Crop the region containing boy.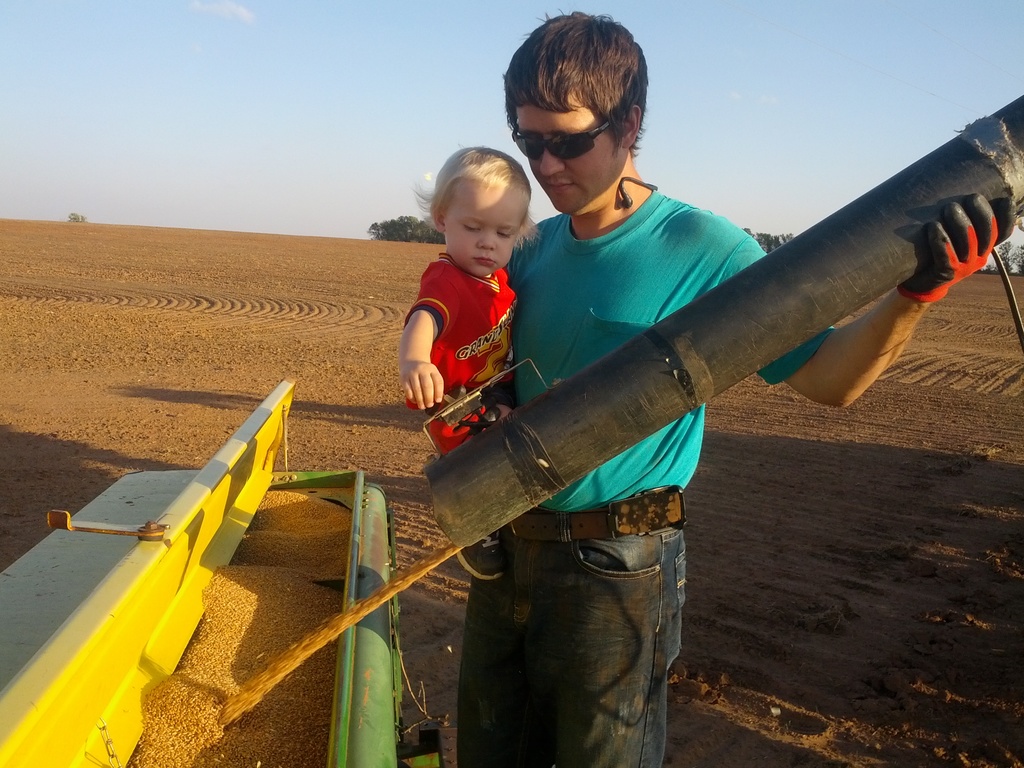
Crop region: select_region(385, 127, 559, 507).
